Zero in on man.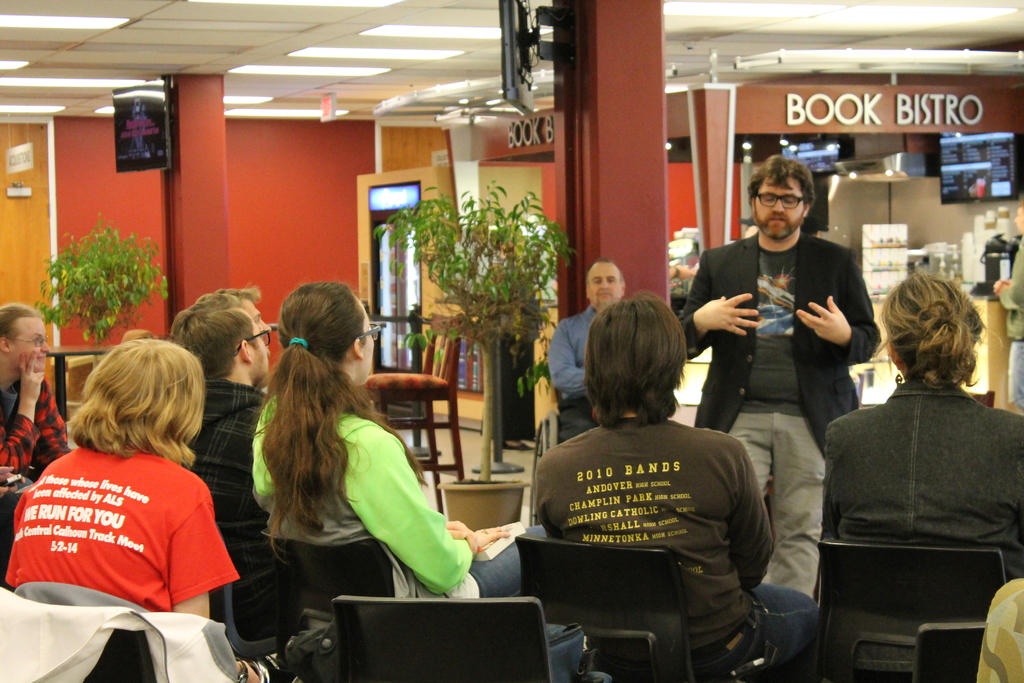
Zeroed in: 543/258/628/441.
